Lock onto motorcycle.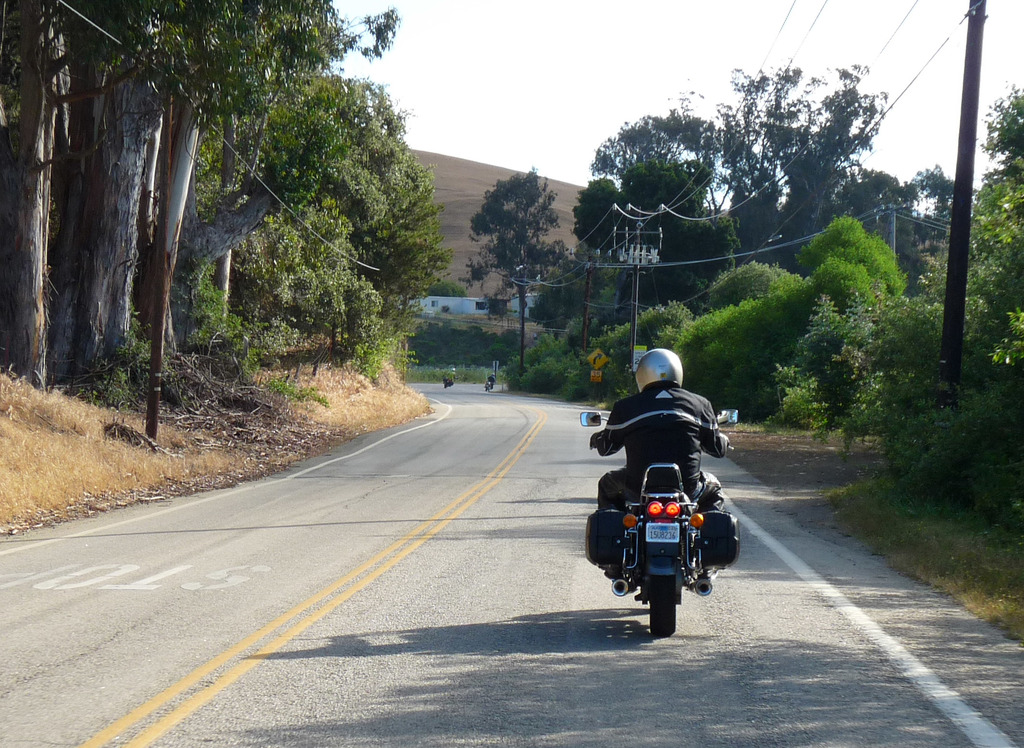
Locked: detection(586, 439, 744, 622).
